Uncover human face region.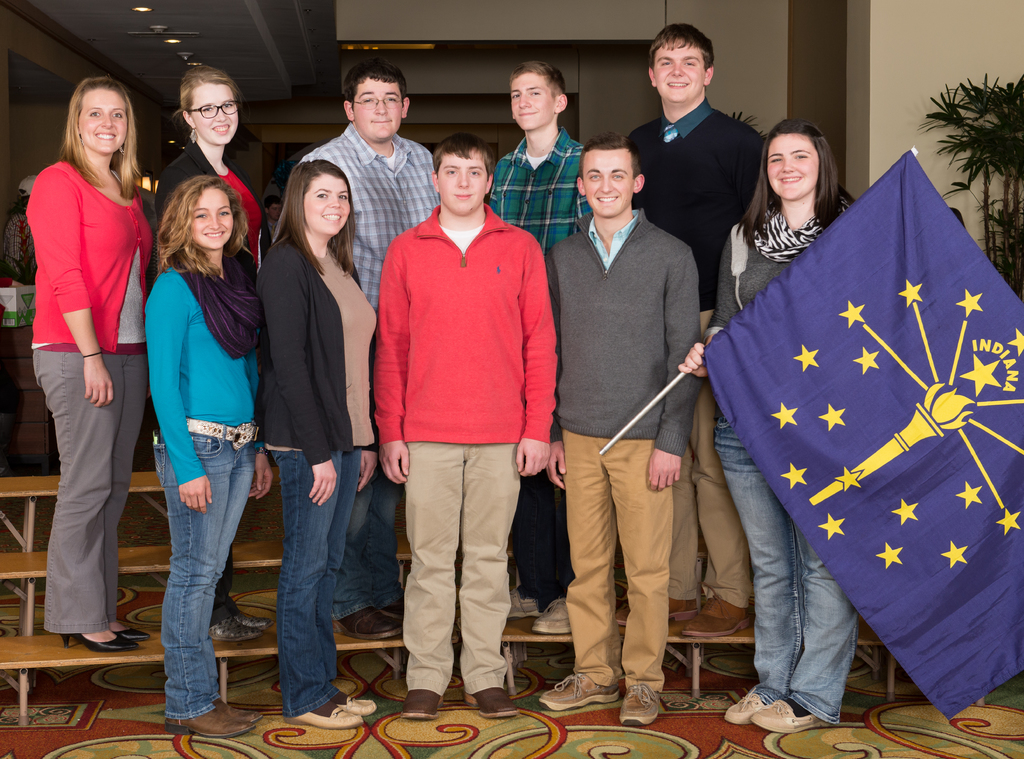
Uncovered: box(188, 84, 243, 143).
